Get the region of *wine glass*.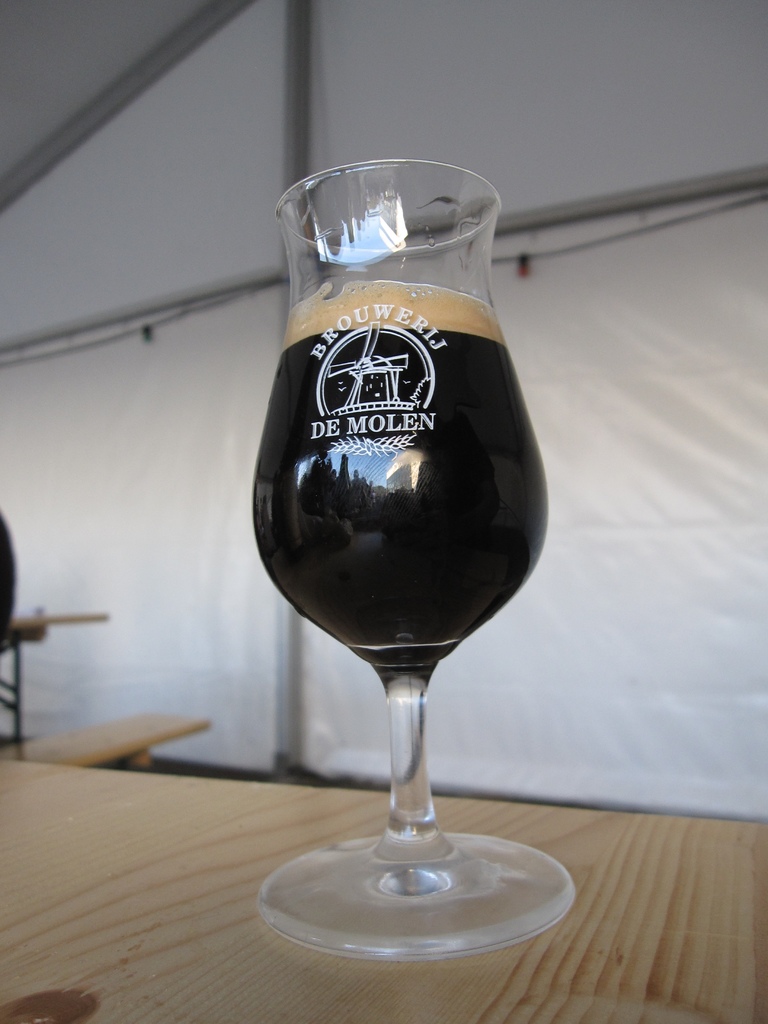
254 154 576 959.
